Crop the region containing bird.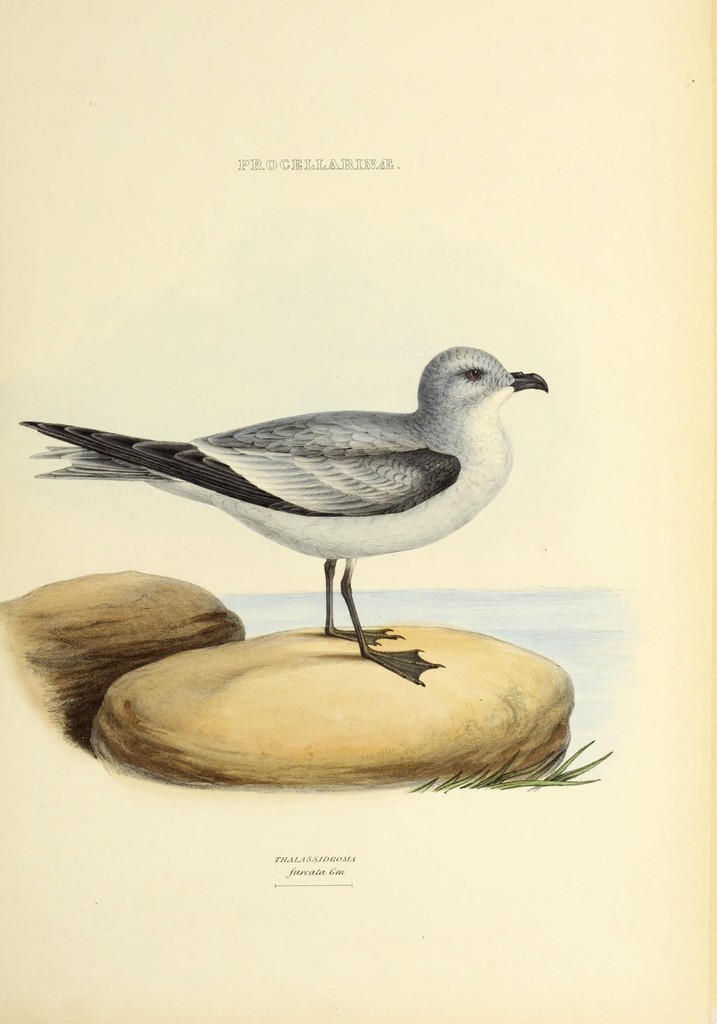
Crop region: 40 349 555 659.
